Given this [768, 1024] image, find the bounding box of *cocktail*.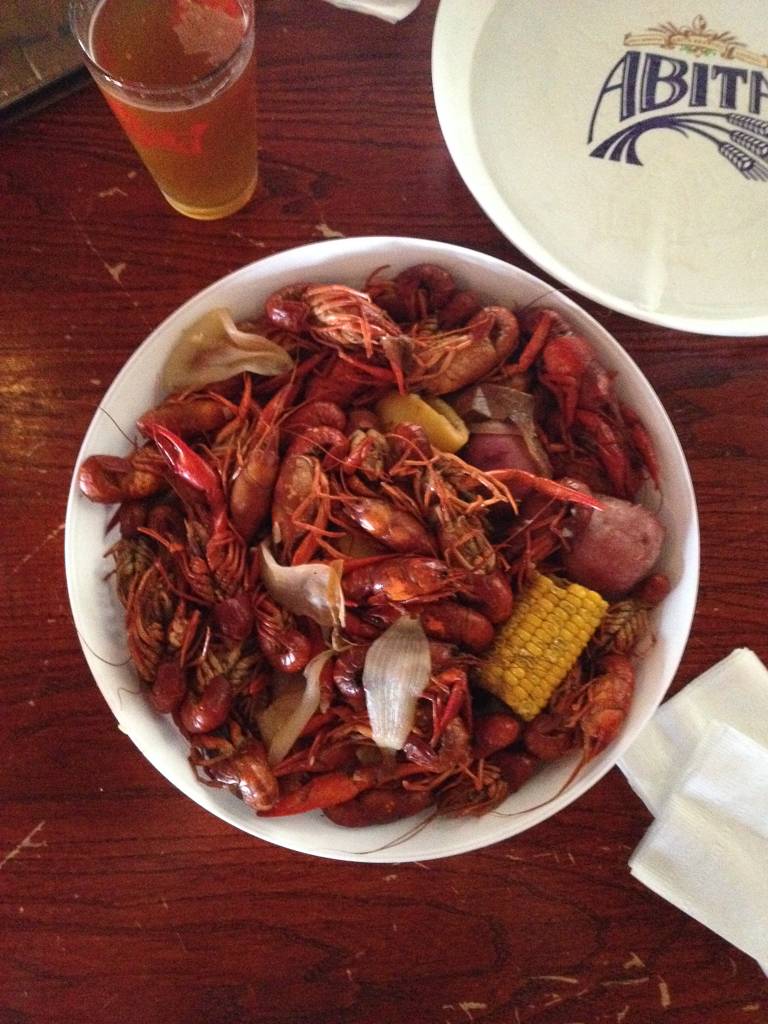
pyautogui.locateOnScreen(53, 0, 266, 225).
